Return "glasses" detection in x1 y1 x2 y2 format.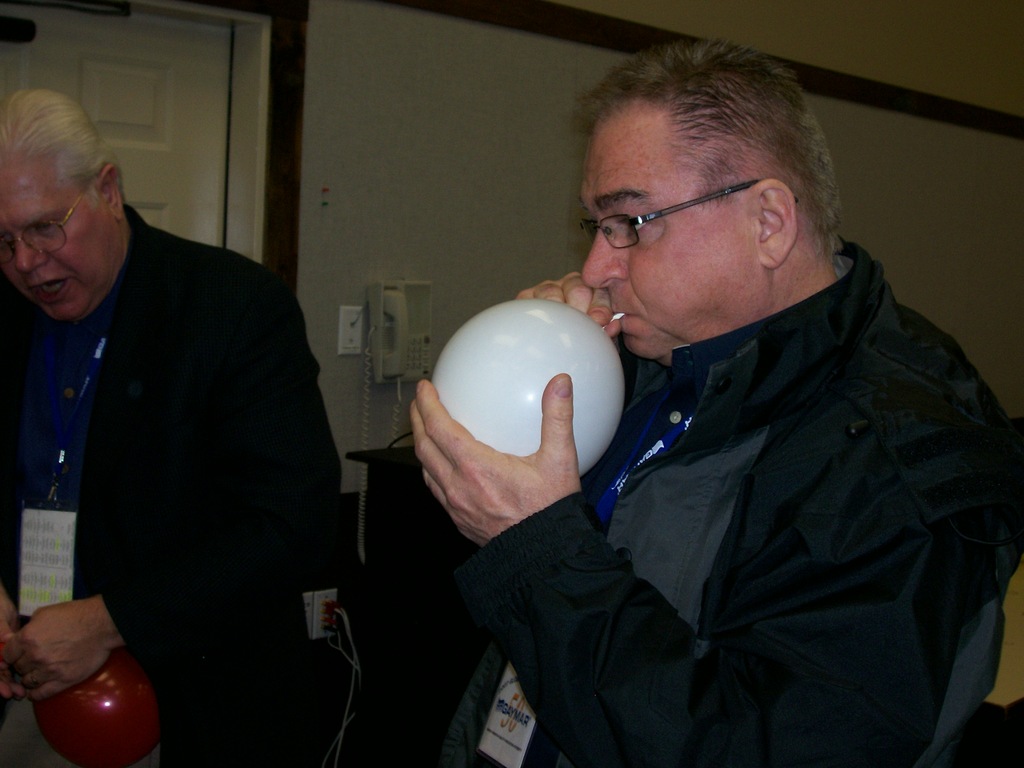
557 170 789 261.
